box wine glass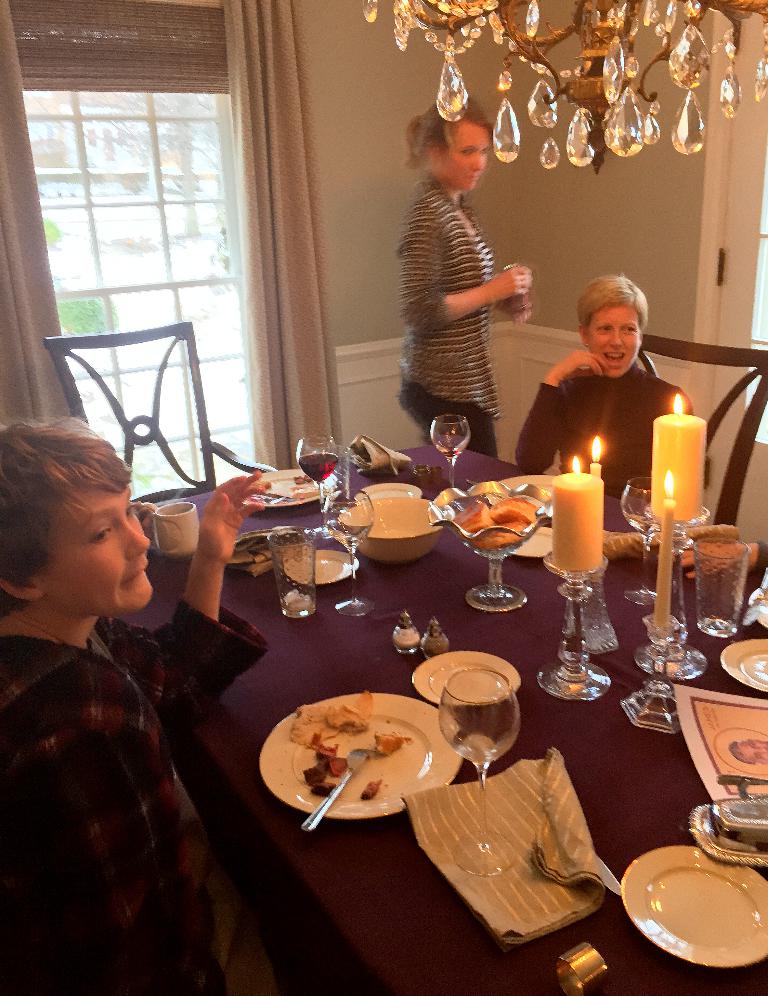
bbox=[439, 670, 519, 878]
